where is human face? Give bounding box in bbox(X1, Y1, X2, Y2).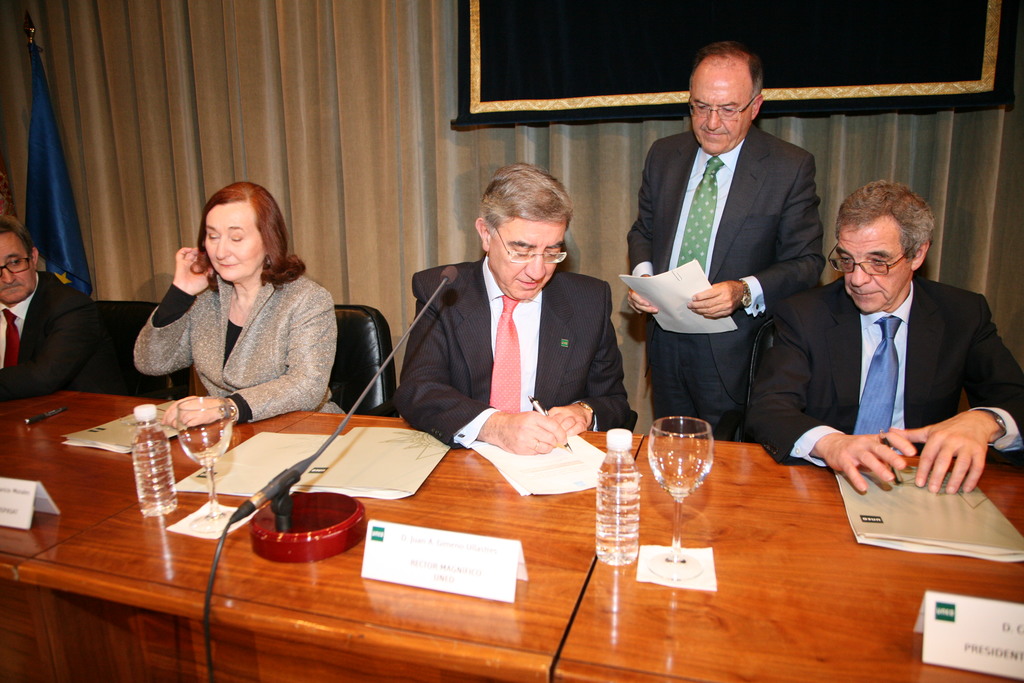
bbox(690, 72, 749, 154).
